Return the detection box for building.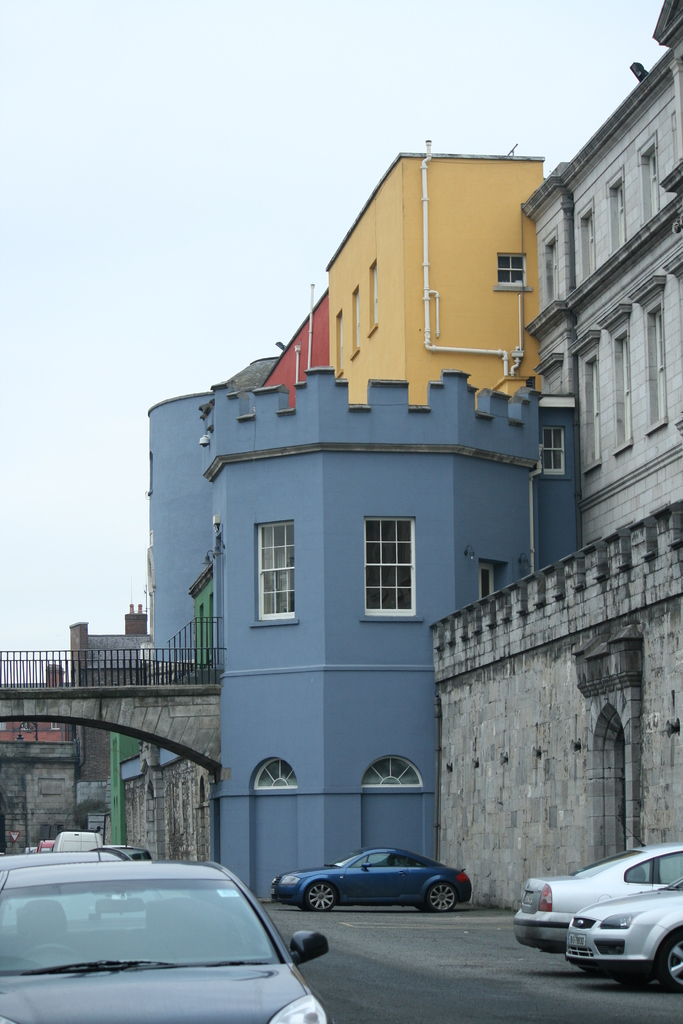
bbox=[431, 0, 682, 910].
